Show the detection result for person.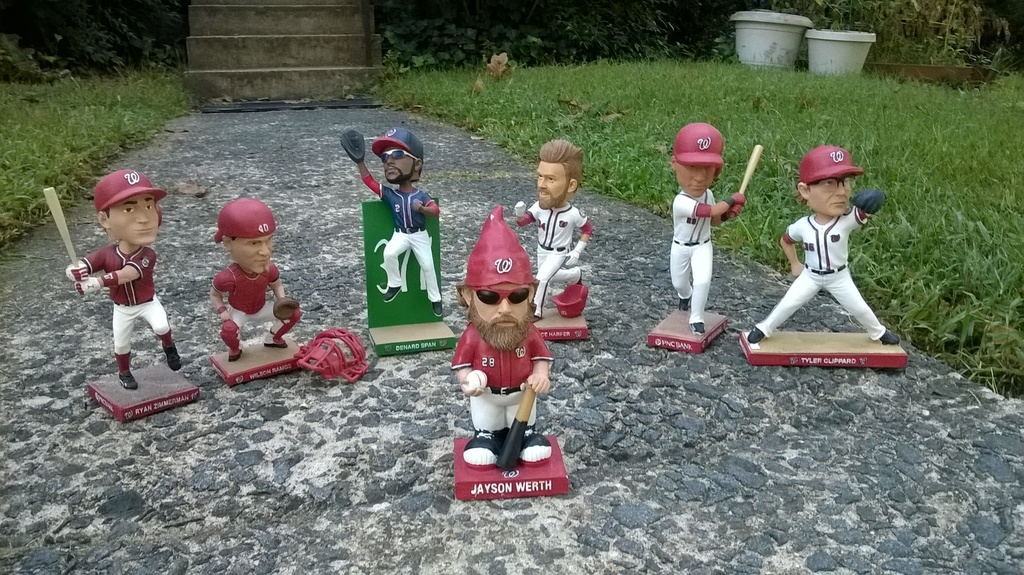
box=[60, 170, 186, 392].
